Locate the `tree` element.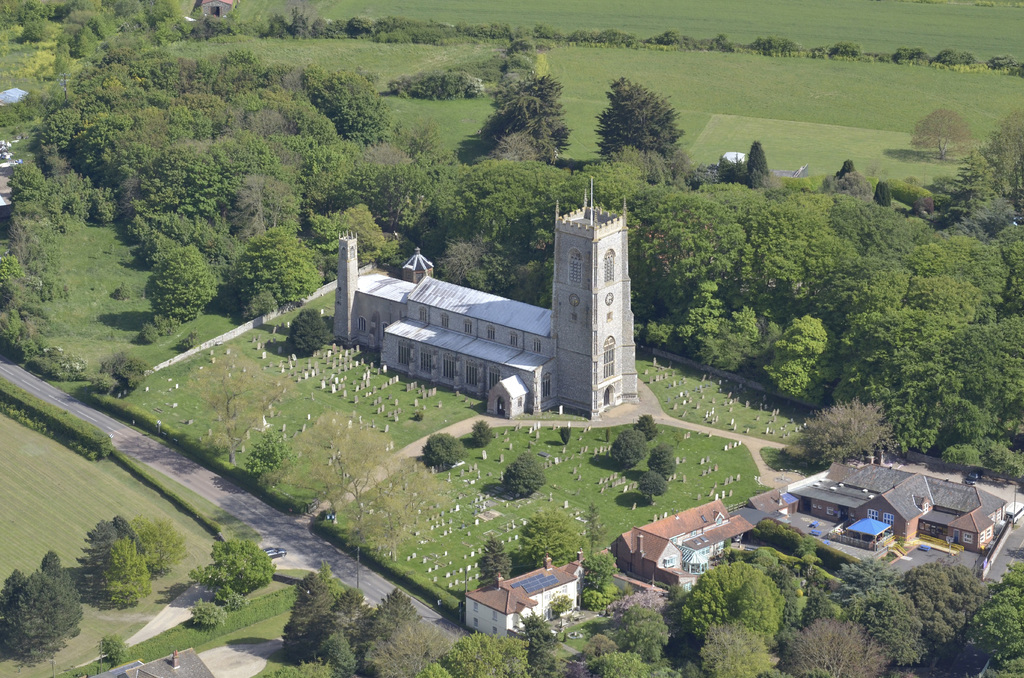
Element bbox: (521, 507, 586, 572).
